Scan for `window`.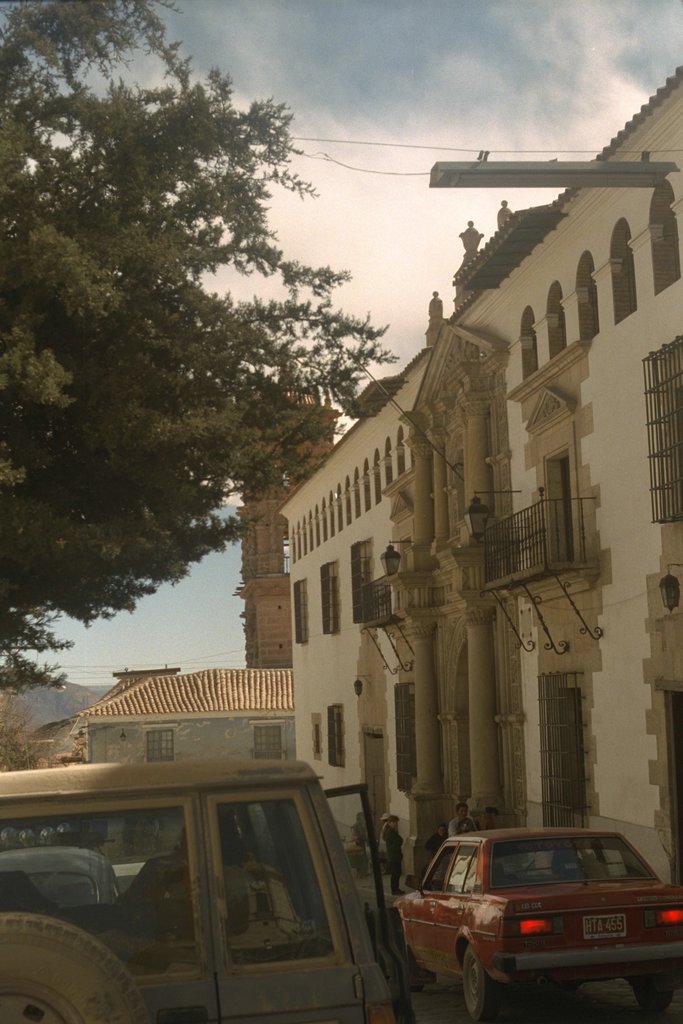
Scan result: 318 561 342 632.
